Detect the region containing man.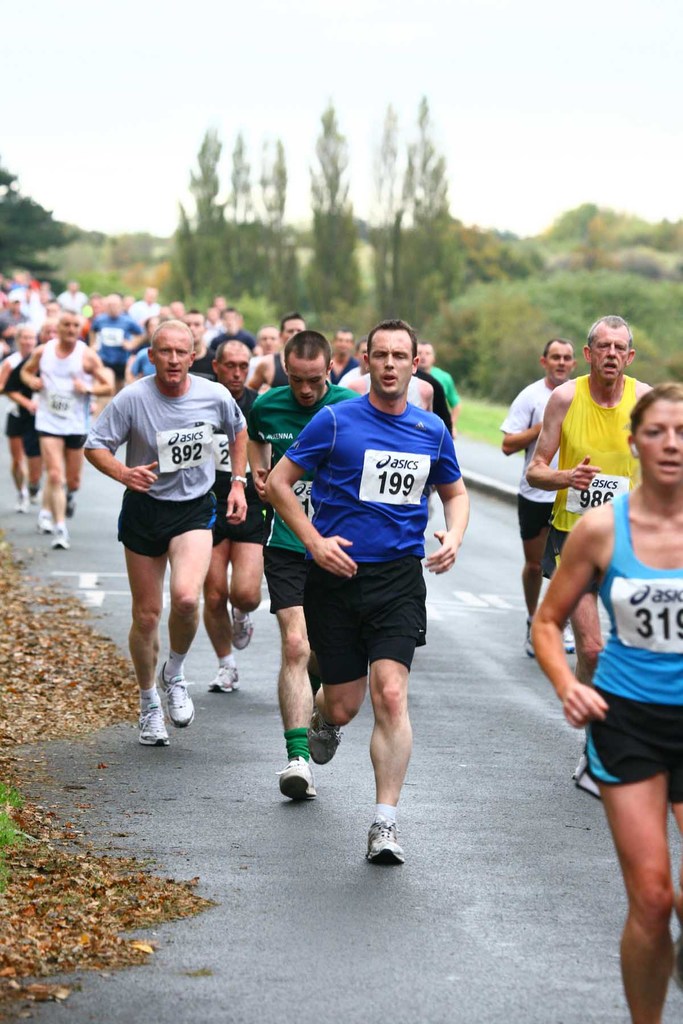
bbox=[330, 319, 356, 387].
